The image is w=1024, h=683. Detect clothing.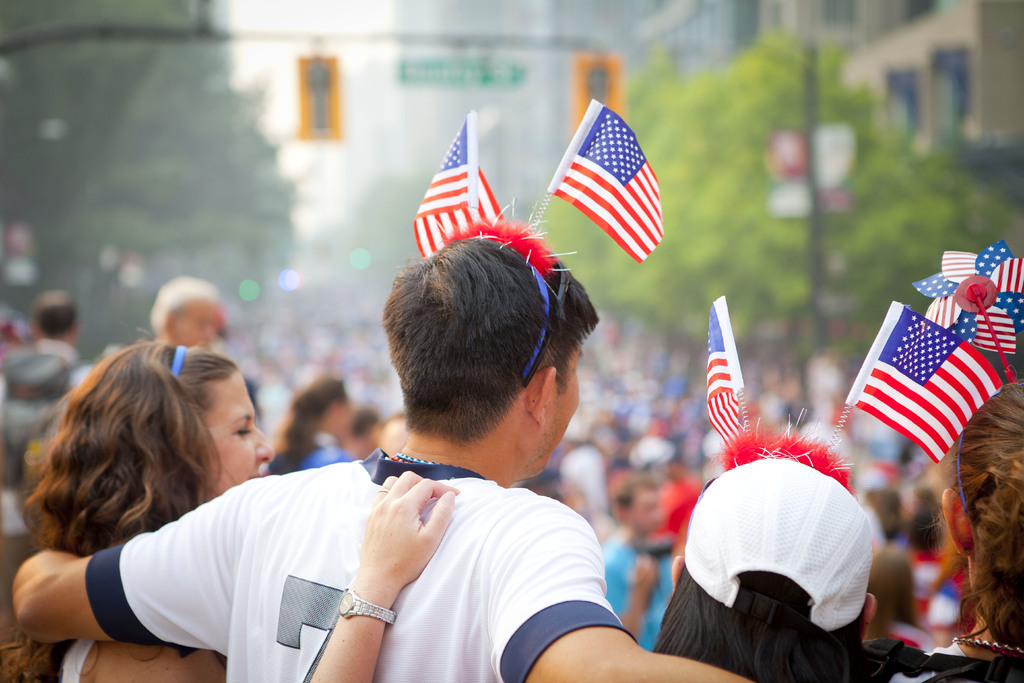
Detection: detection(0, 340, 93, 529).
